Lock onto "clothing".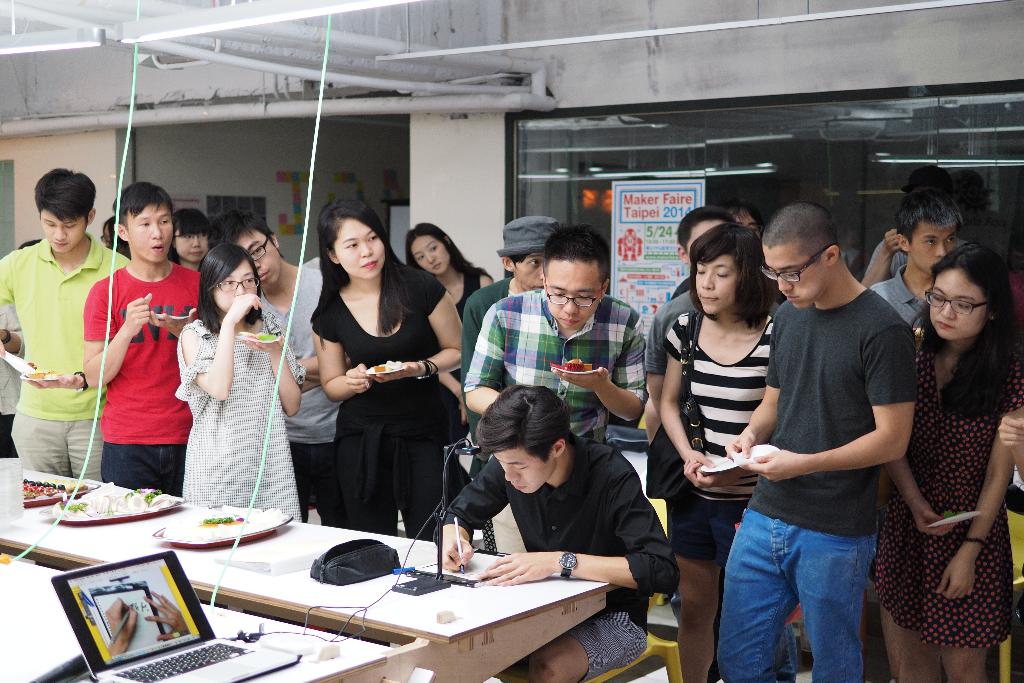
Locked: 177 308 303 520.
